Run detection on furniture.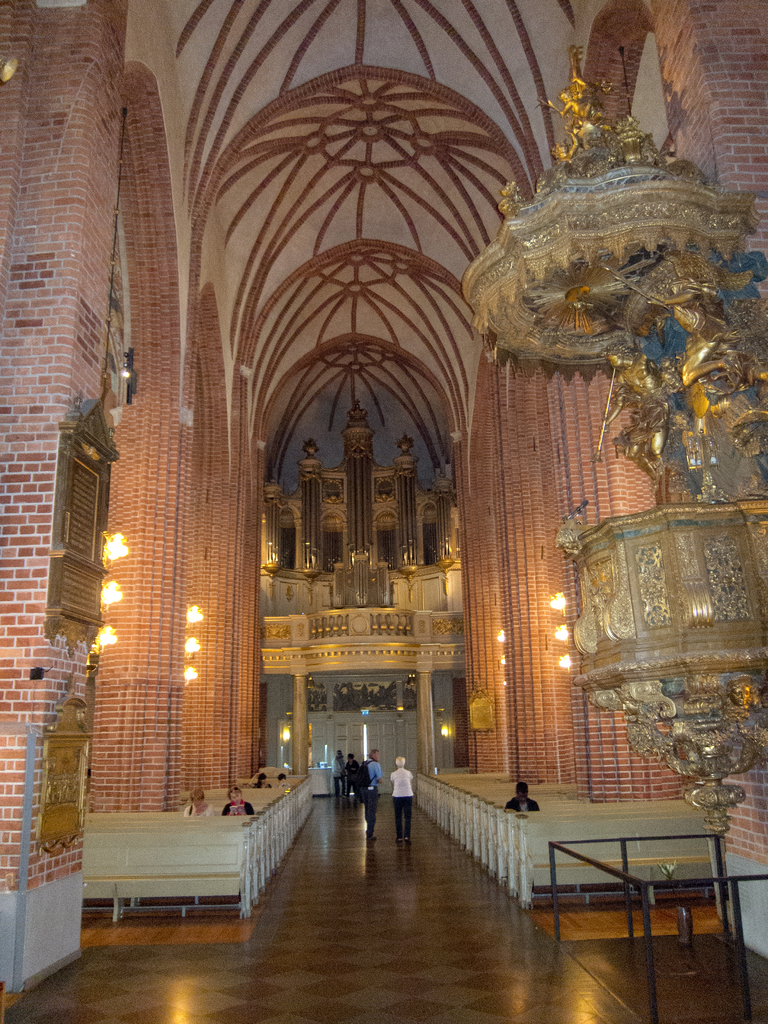
Result: <bbox>310, 766, 335, 796</bbox>.
